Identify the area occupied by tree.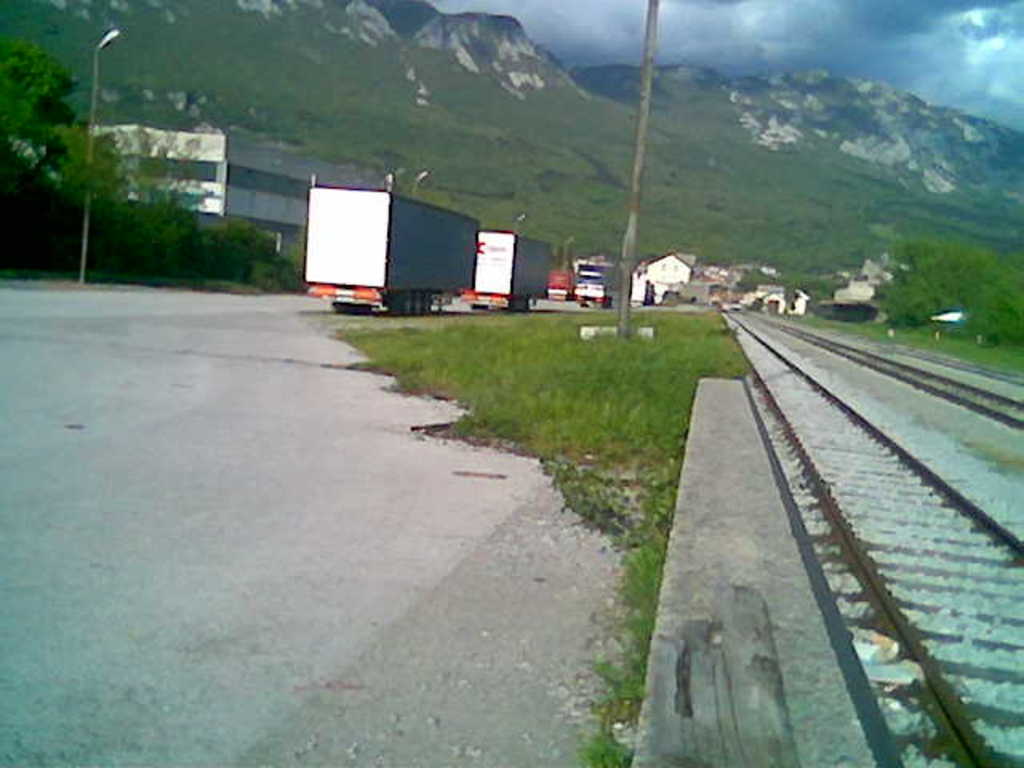
Area: [110, 125, 211, 275].
